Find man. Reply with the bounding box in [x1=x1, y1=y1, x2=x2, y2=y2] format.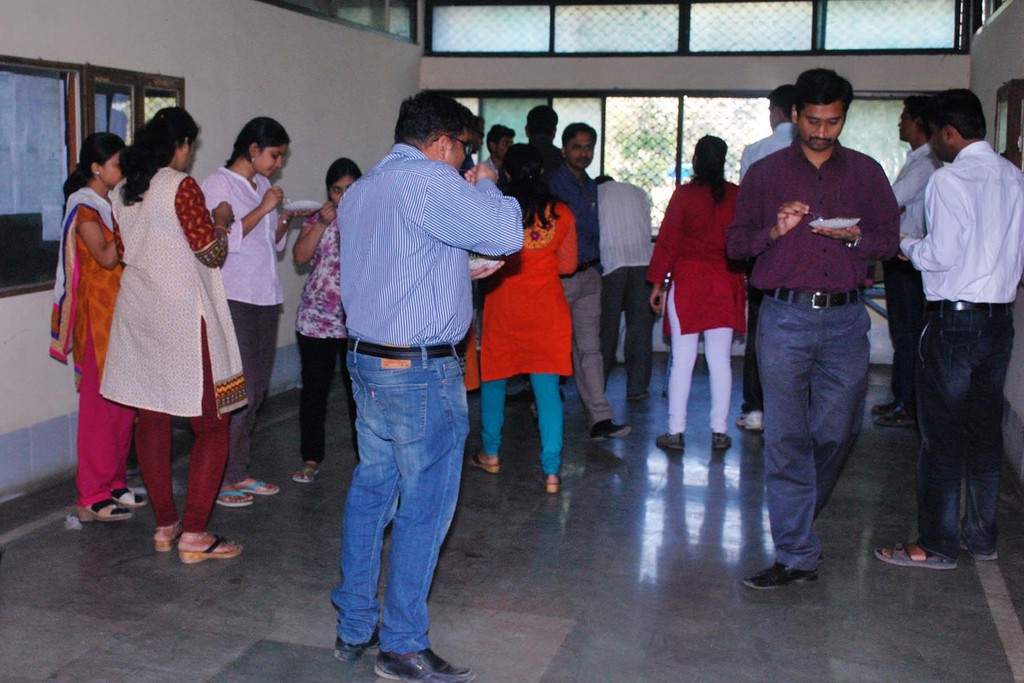
[x1=728, y1=78, x2=806, y2=436].
